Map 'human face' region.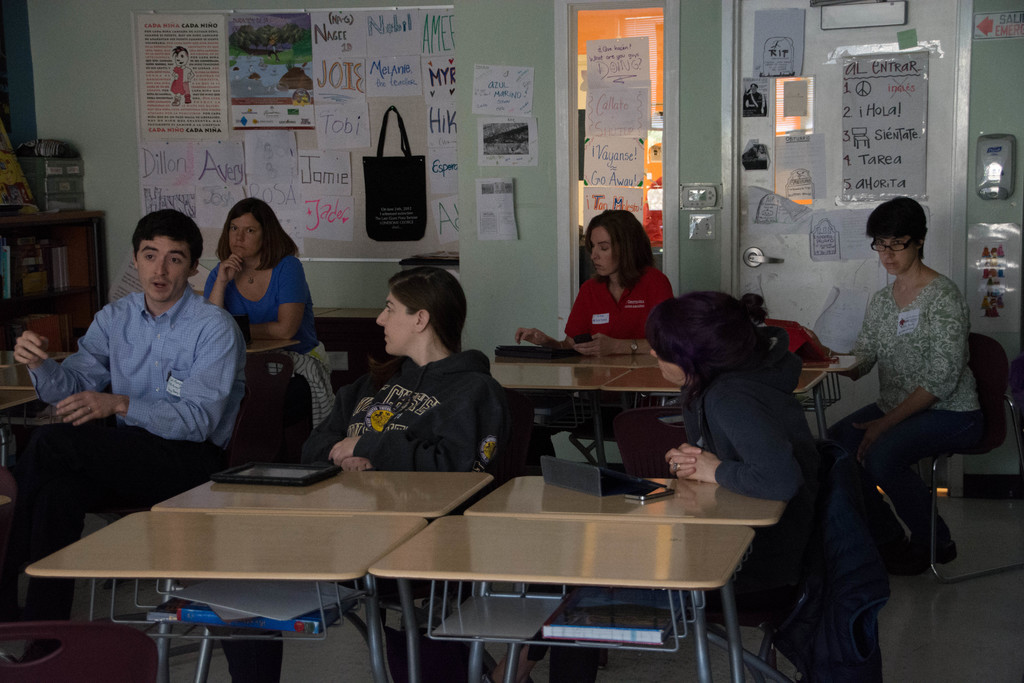
Mapped to box(171, 49, 188, 67).
